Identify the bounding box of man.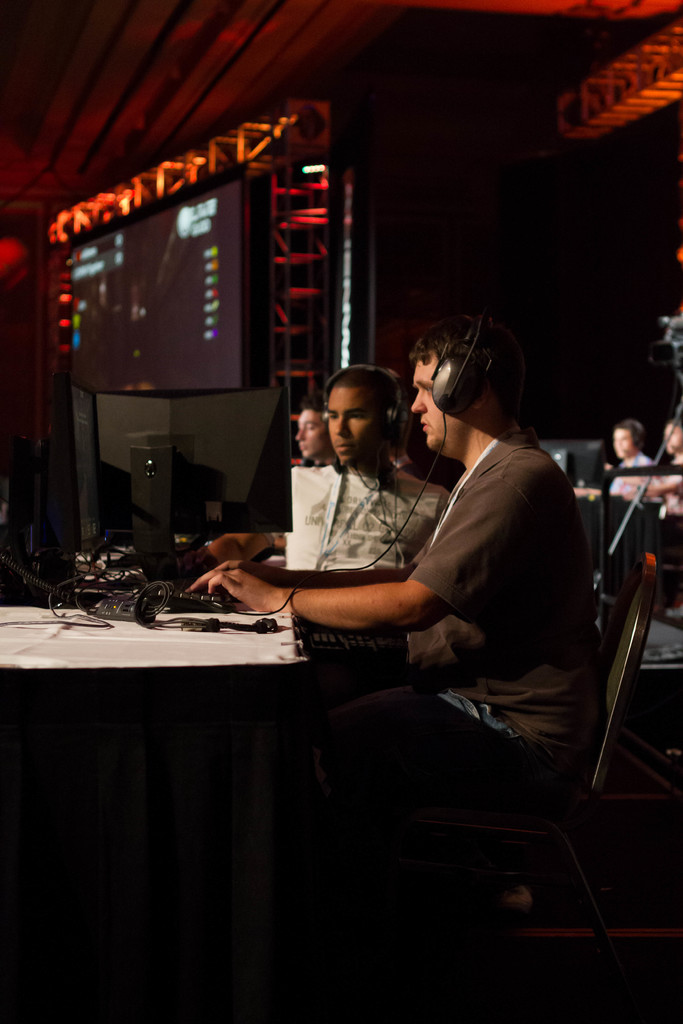
611:413:667:529.
